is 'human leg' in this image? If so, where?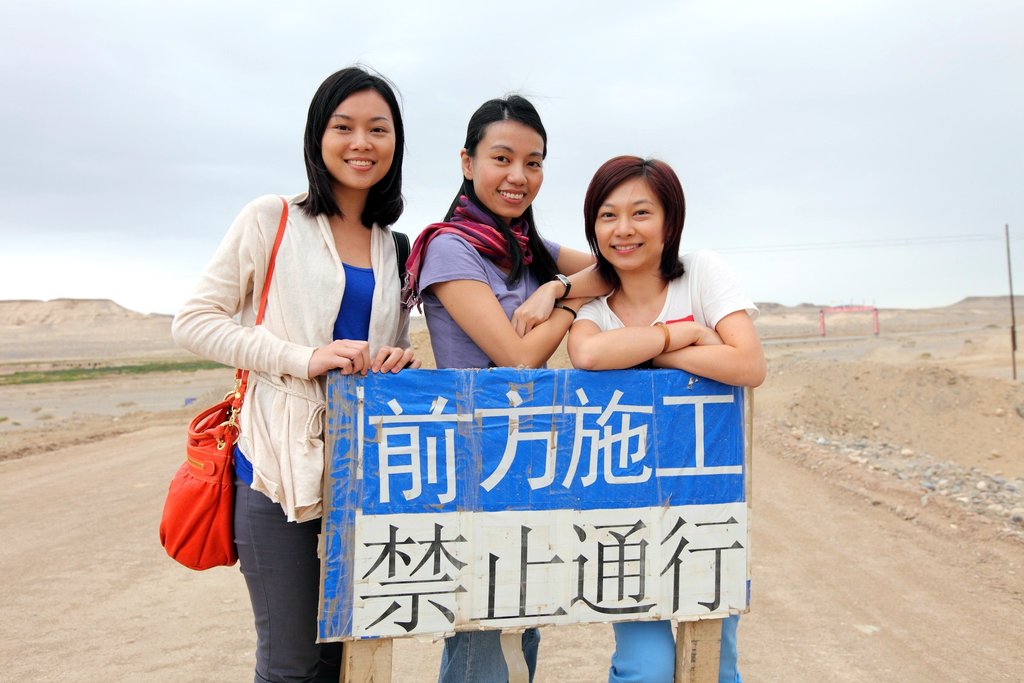
Yes, at select_region(441, 629, 502, 682).
